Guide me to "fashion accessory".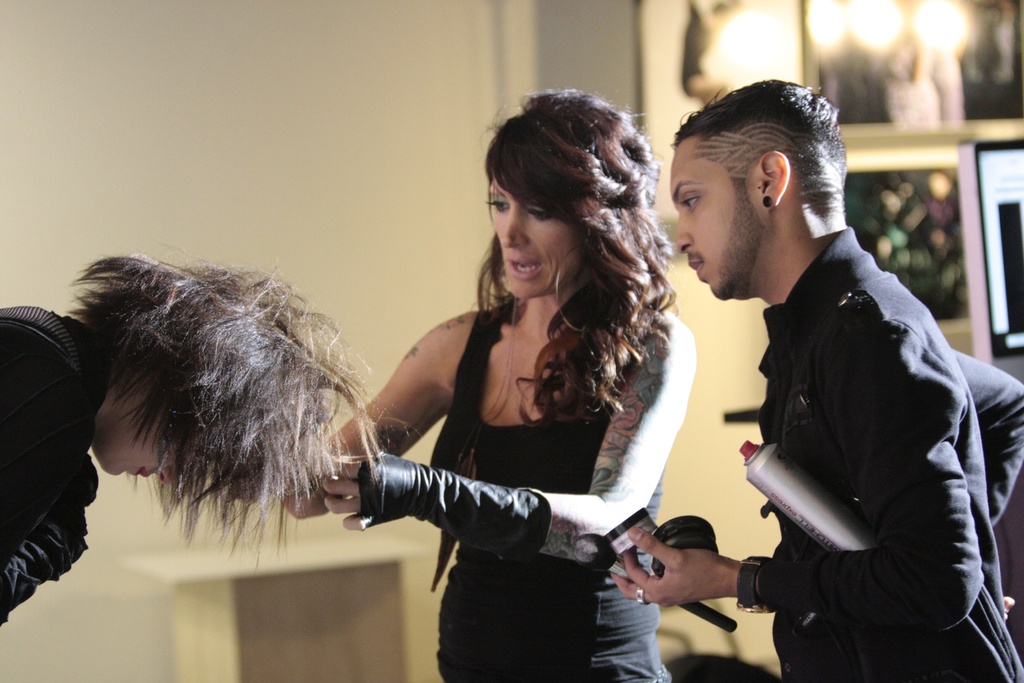
Guidance: <bbox>760, 200, 769, 210</bbox>.
